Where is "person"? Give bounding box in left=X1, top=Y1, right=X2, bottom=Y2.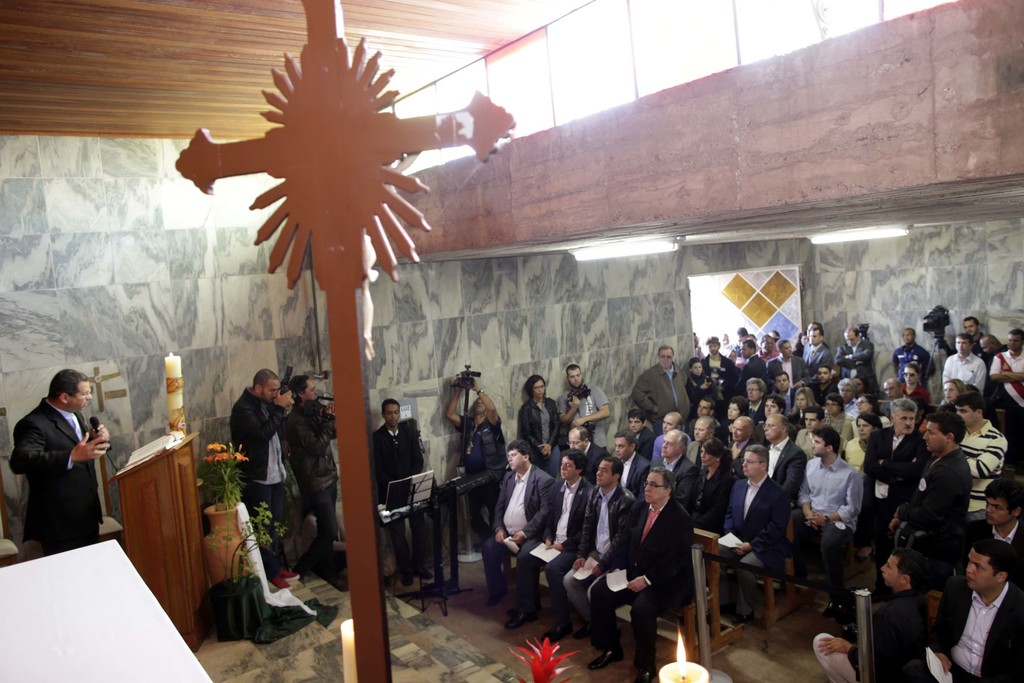
left=756, top=413, right=811, bottom=506.
